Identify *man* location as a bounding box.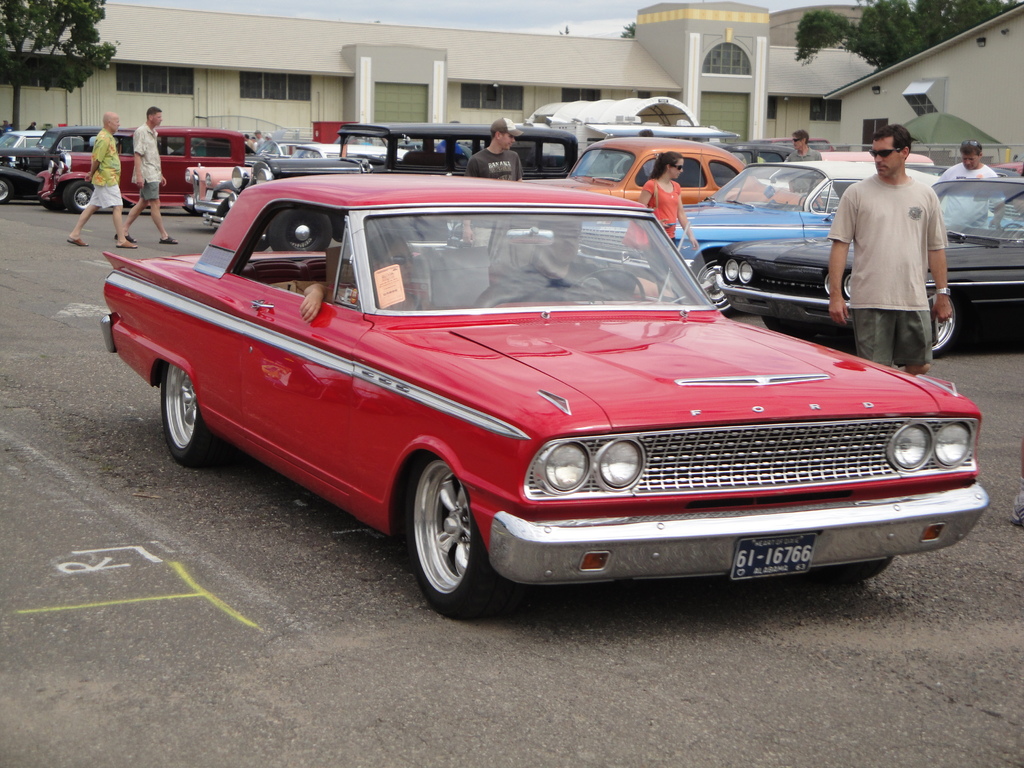
box(241, 131, 255, 151).
